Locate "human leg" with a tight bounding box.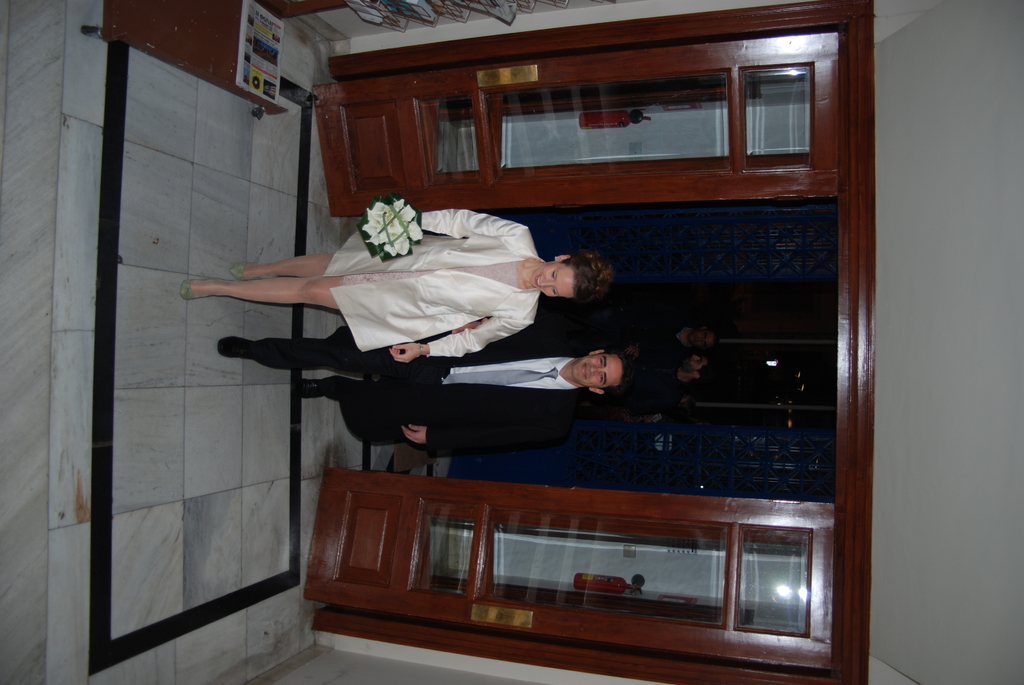
left=178, top=274, right=365, bottom=312.
